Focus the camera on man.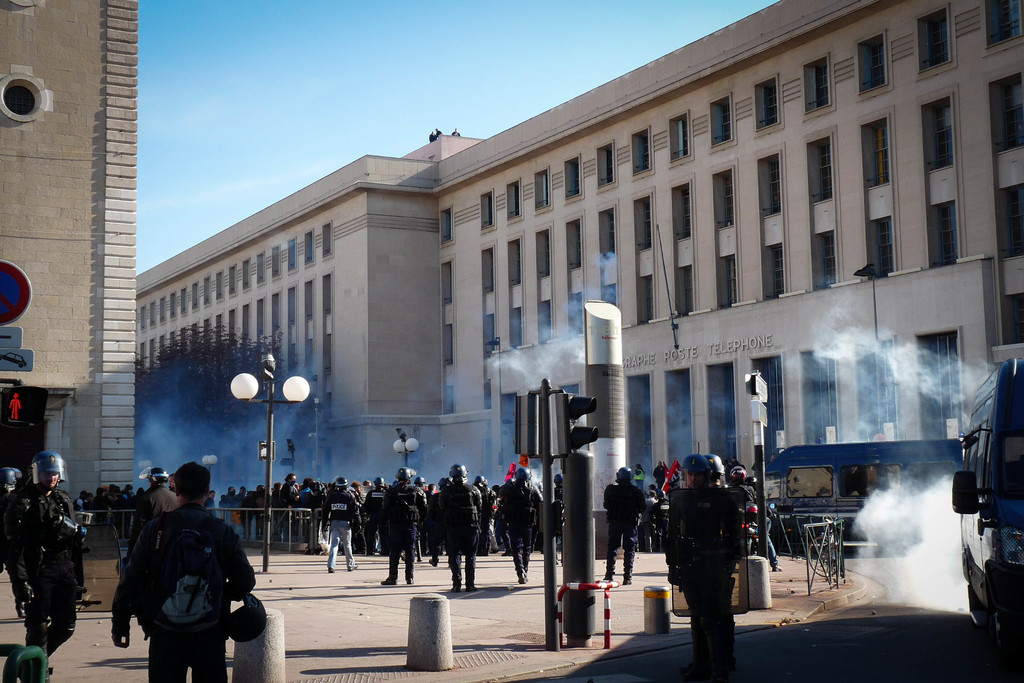
Focus region: 105:475:255:675.
